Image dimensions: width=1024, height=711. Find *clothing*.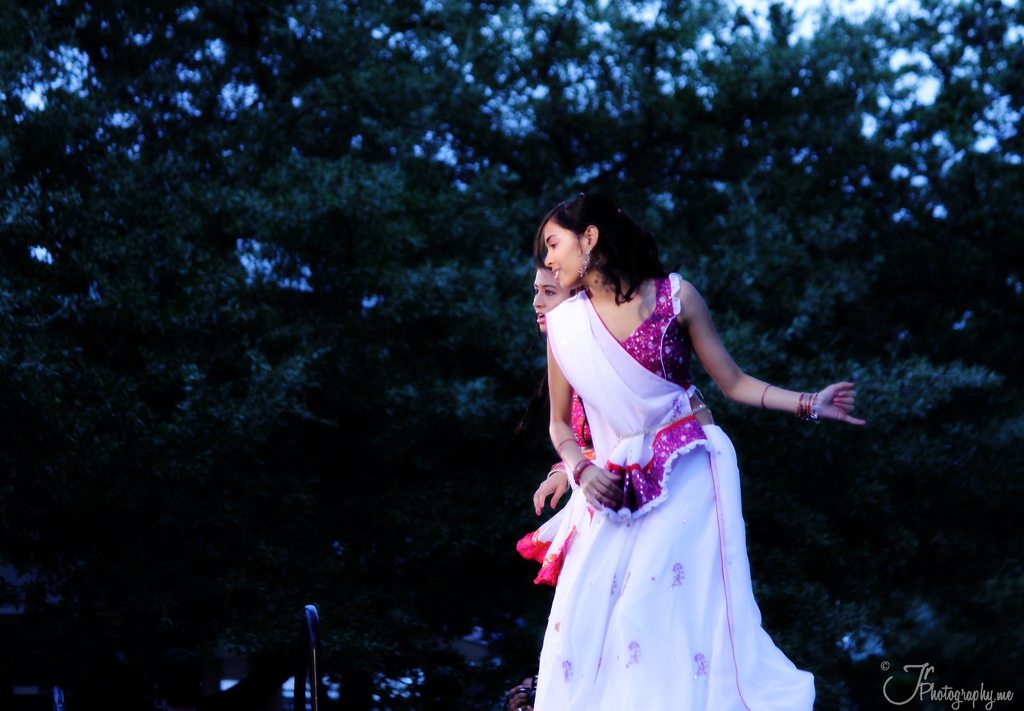
(525,274,838,660).
